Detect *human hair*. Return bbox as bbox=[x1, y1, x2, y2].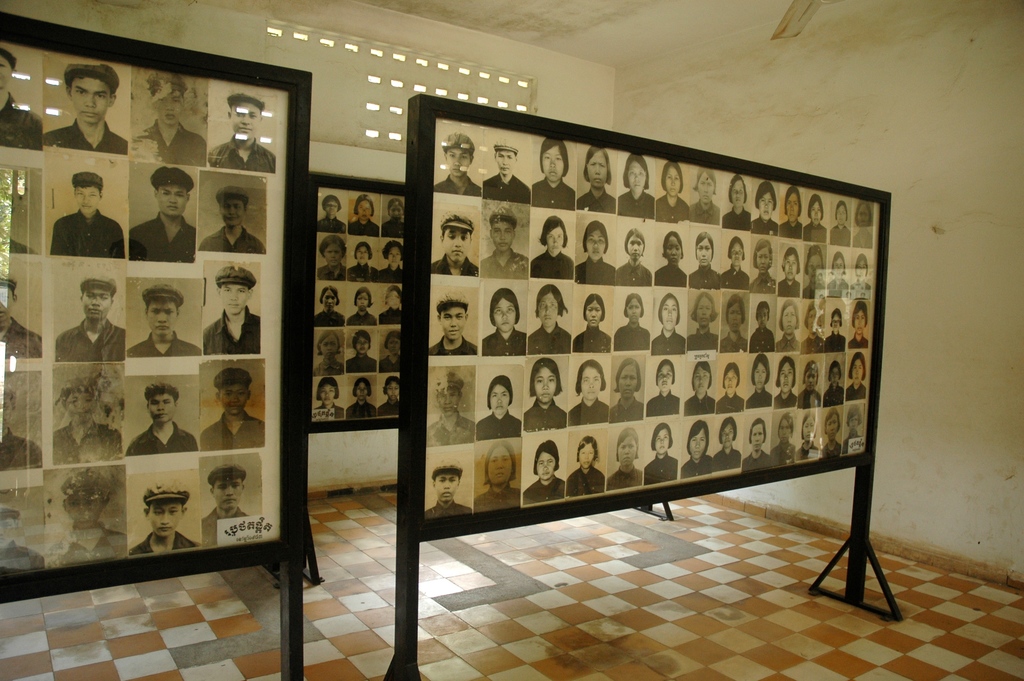
bbox=[353, 325, 370, 348].
